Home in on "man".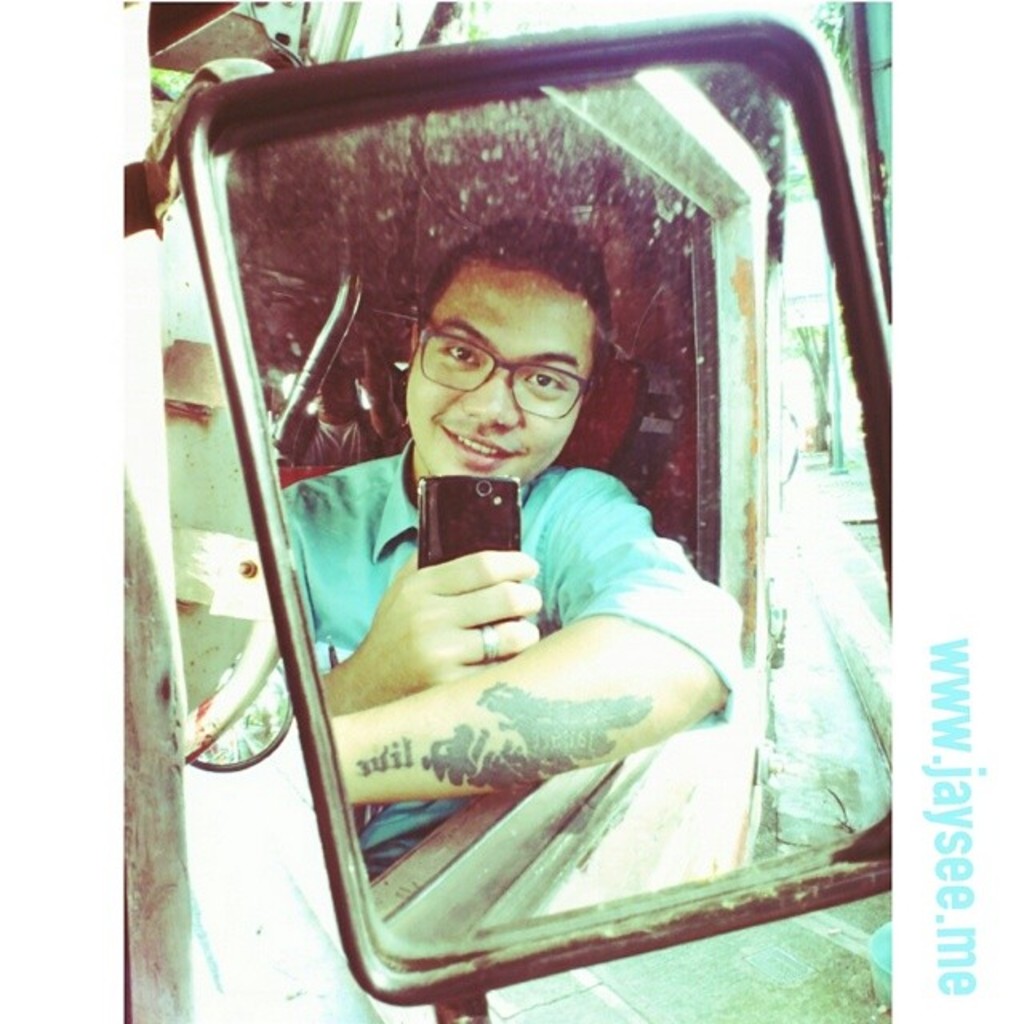
Homed in at 259,213,794,838.
